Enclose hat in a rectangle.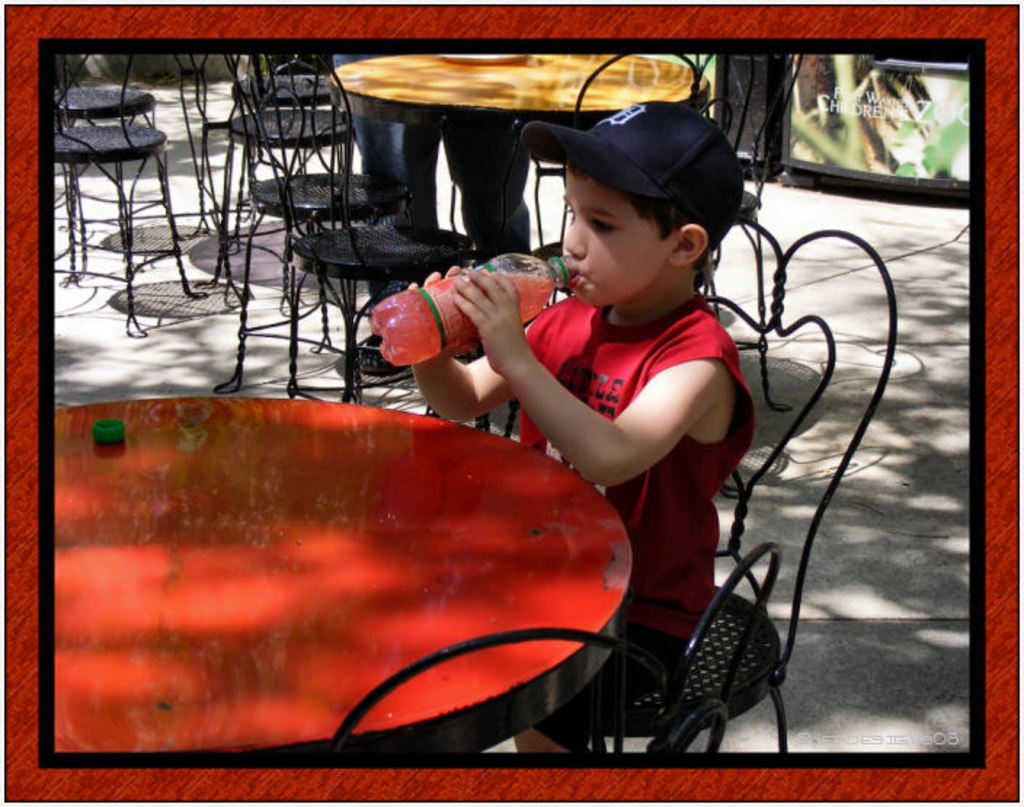
{"x1": 521, "y1": 97, "x2": 745, "y2": 250}.
